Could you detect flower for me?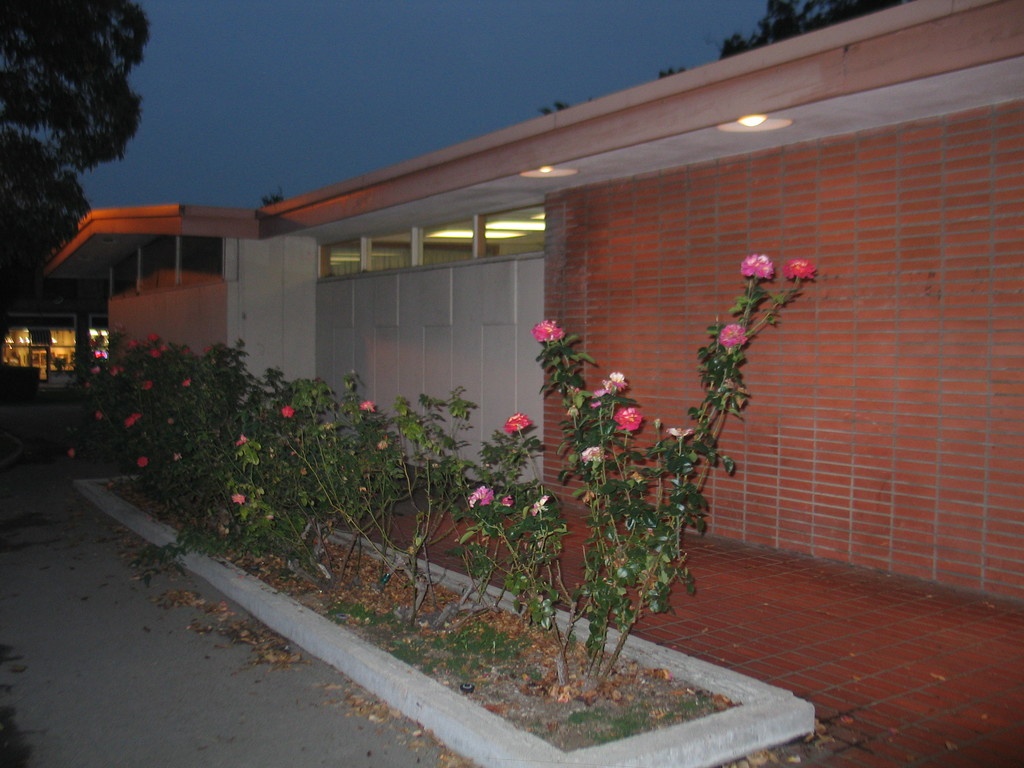
Detection result: detection(740, 250, 779, 281).
